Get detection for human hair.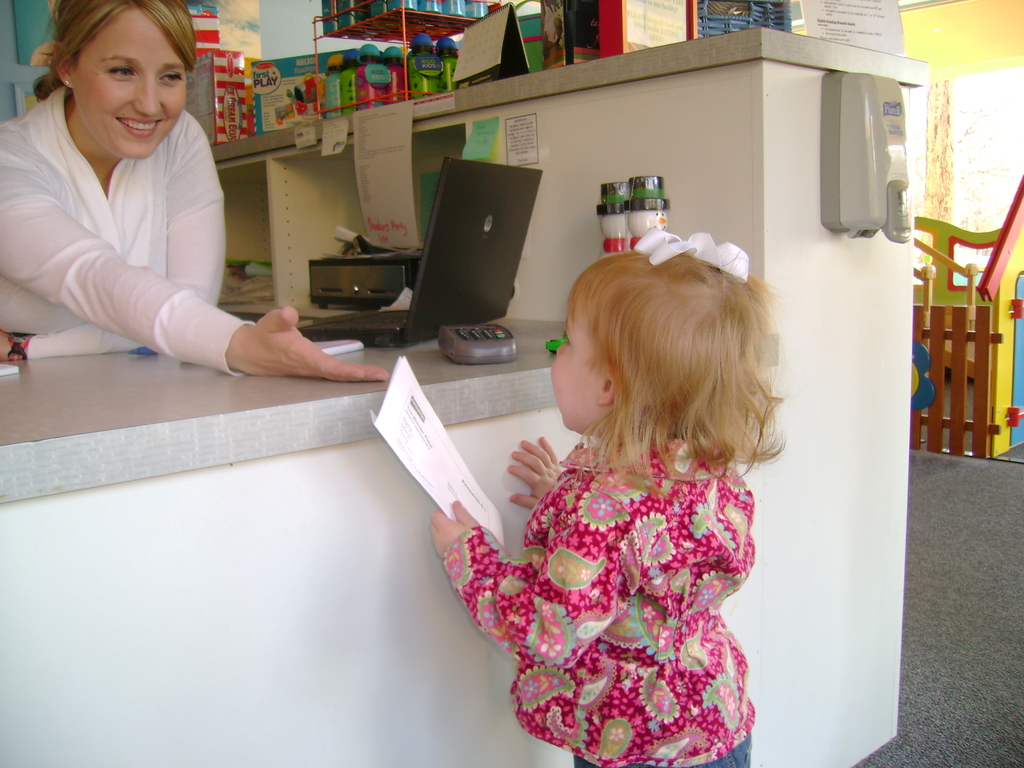
Detection: 512 240 792 495.
